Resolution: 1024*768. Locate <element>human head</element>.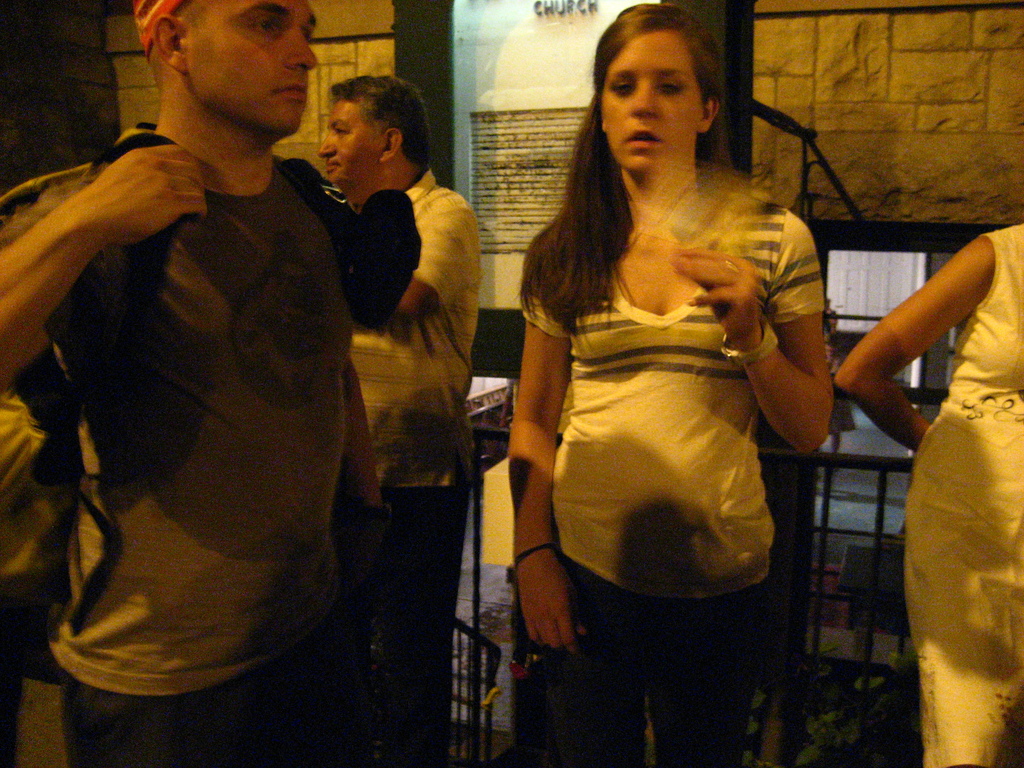
<region>579, 14, 746, 172</region>.
